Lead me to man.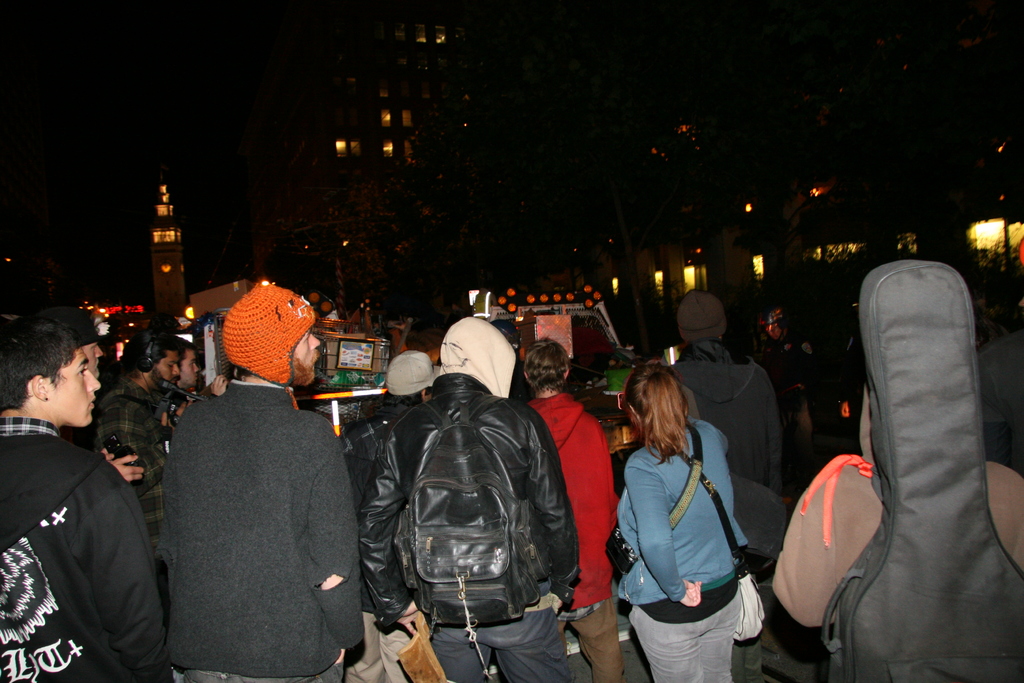
Lead to (left=0, top=323, right=163, bottom=682).
